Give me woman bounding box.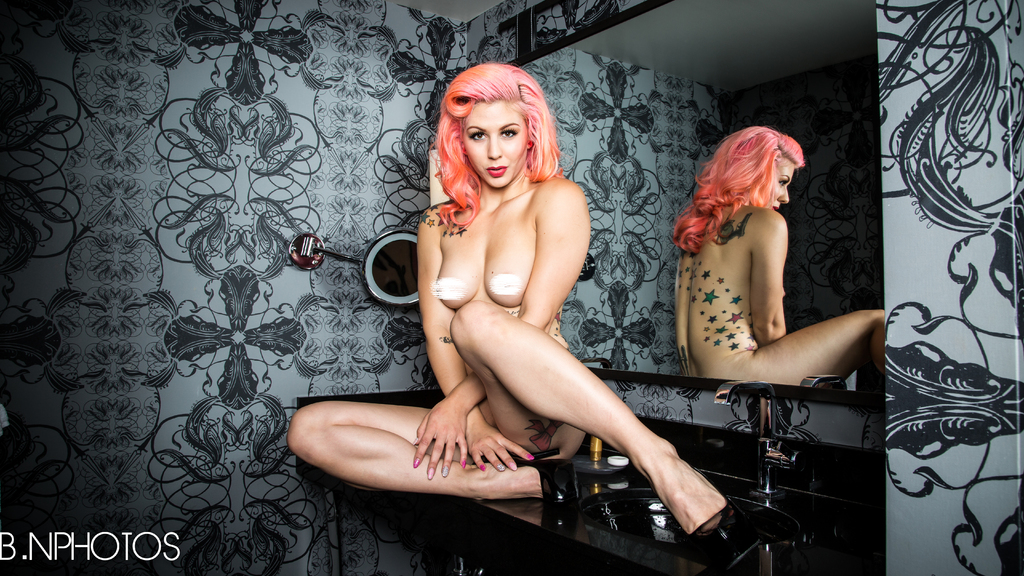
{"left": 661, "top": 114, "right": 865, "bottom": 413}.
